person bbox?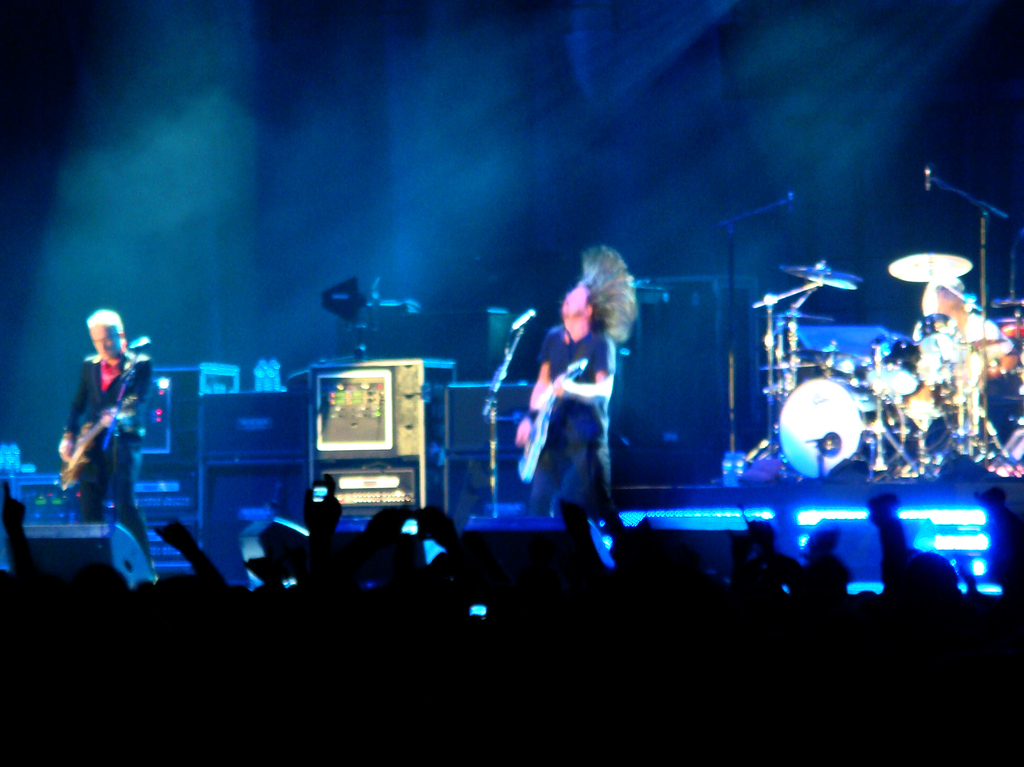
rect(61, 293, 157, 561)
